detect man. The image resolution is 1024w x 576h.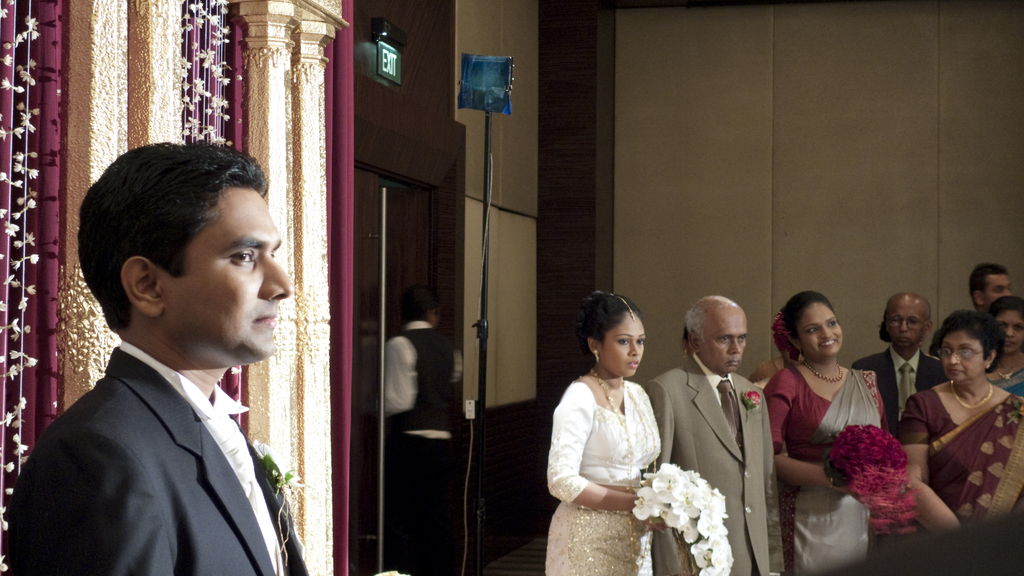
[x1=852, y1=289, x2=949, y2=436].
